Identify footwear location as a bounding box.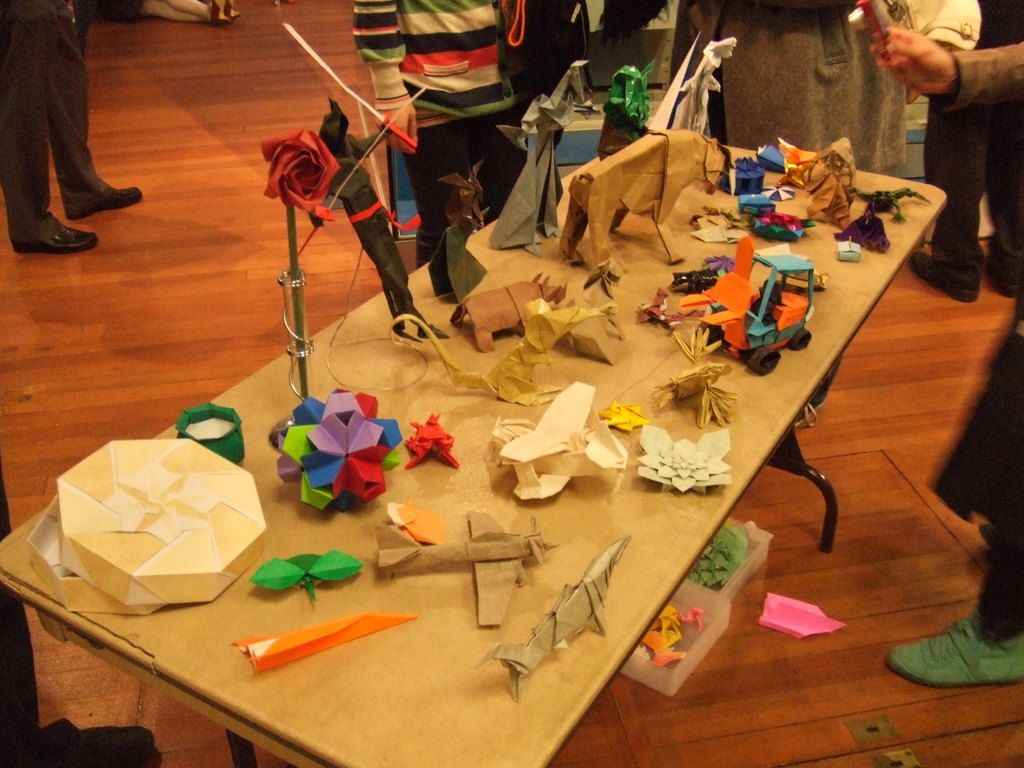
region(896, 626, 1021, 705).
